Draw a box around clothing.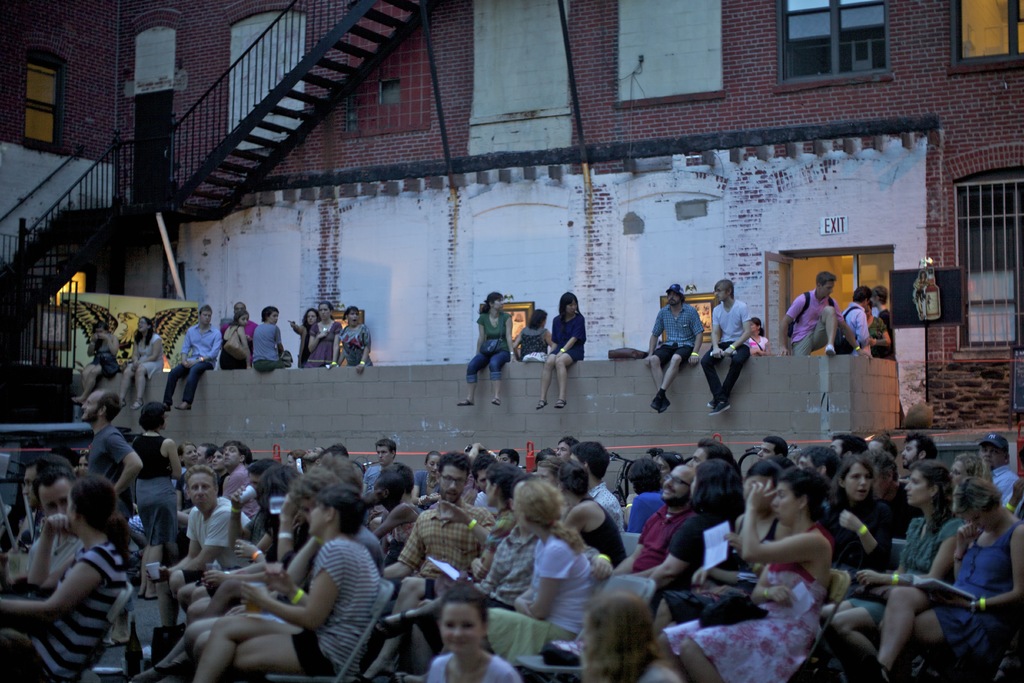
bbox=(465, 310, 515, 384).
